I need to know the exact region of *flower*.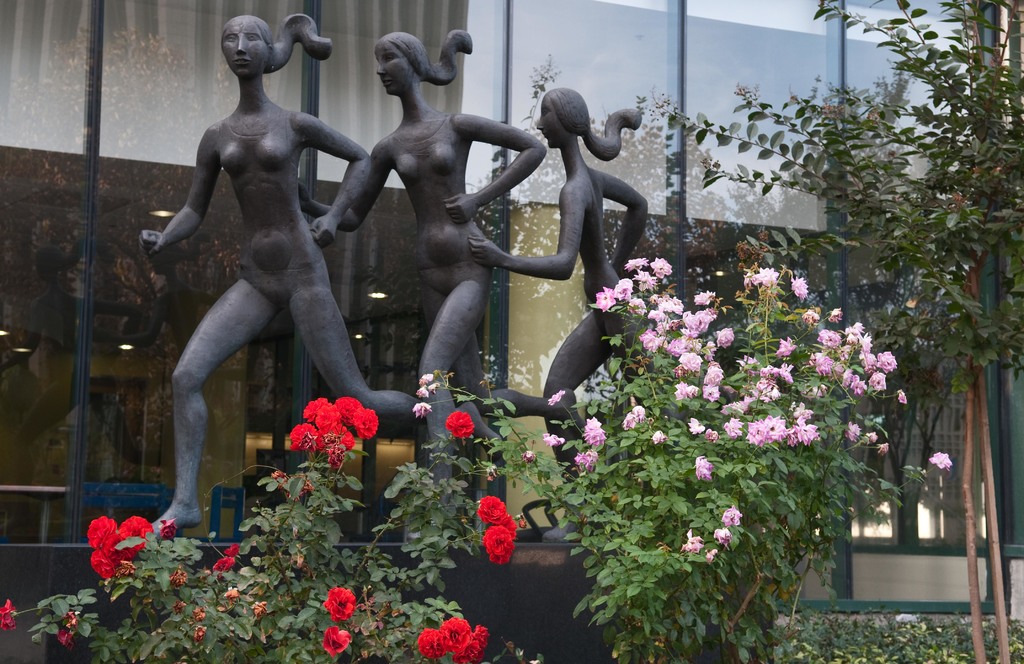
Region: (323, 586, 354, 617).
